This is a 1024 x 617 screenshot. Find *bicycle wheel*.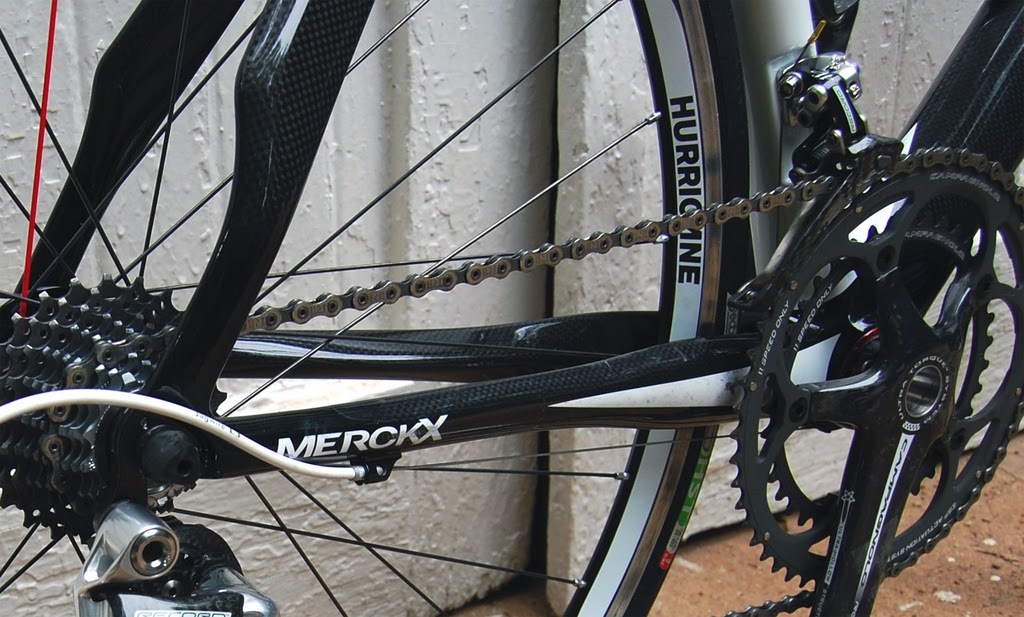
Bounding box: {"left": 0, "top": 0, "right": 758, "bottom": 616}.
